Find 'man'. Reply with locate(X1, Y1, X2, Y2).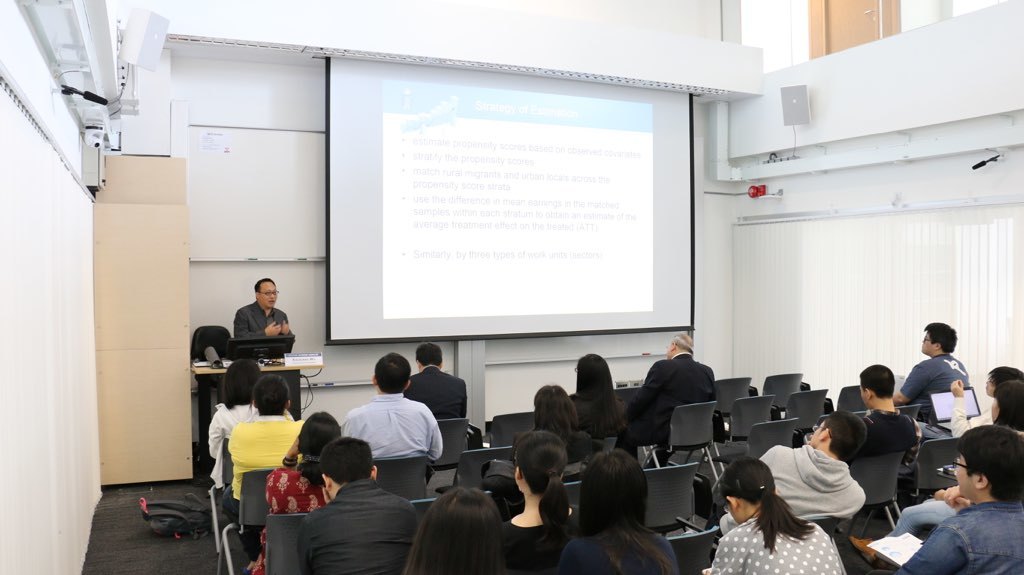
locate(701, 411, 867, 546).
